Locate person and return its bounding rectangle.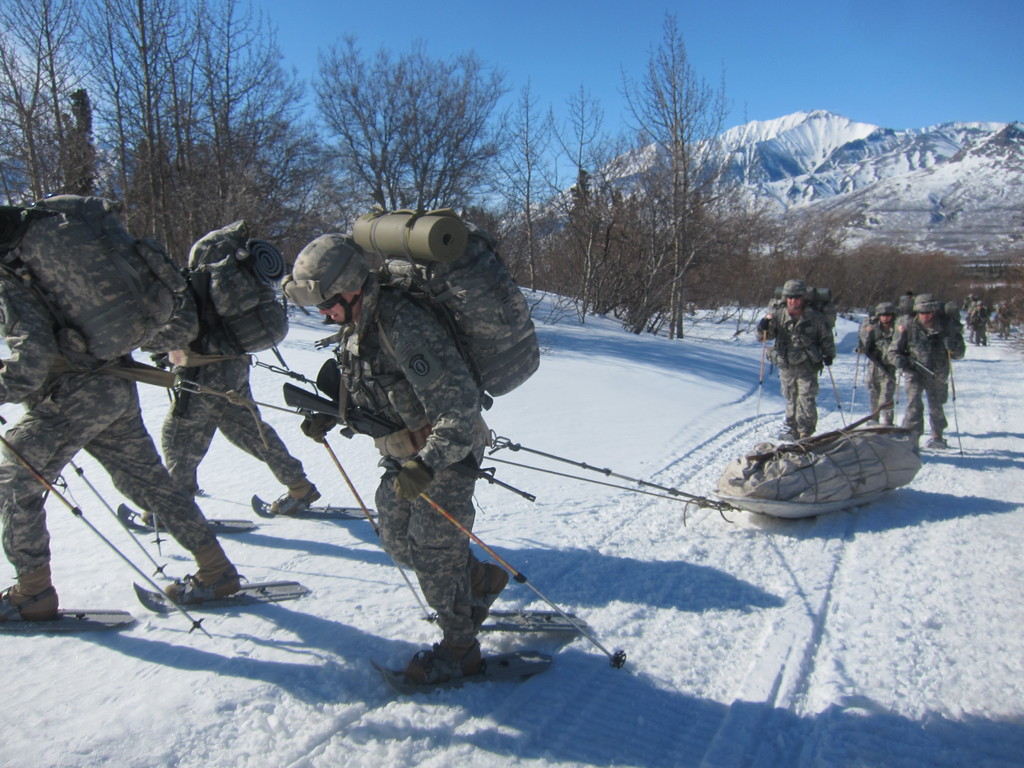
(141, 241, 319, 532).
